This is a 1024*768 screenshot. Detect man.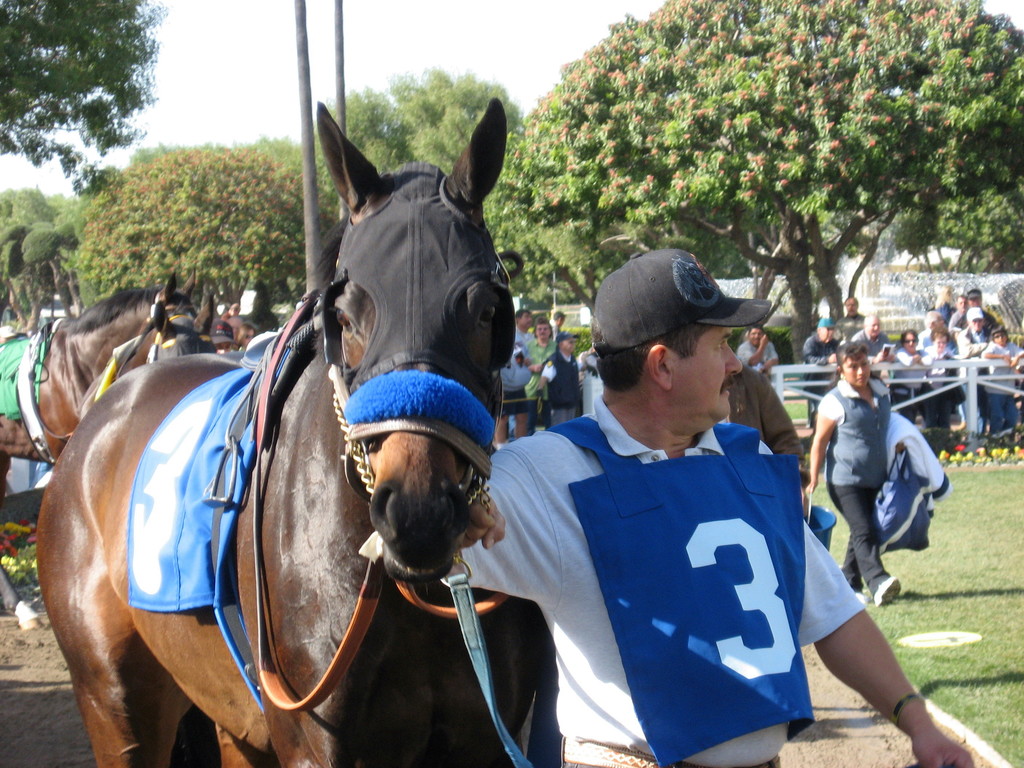
(945, 295, 971, 333).
